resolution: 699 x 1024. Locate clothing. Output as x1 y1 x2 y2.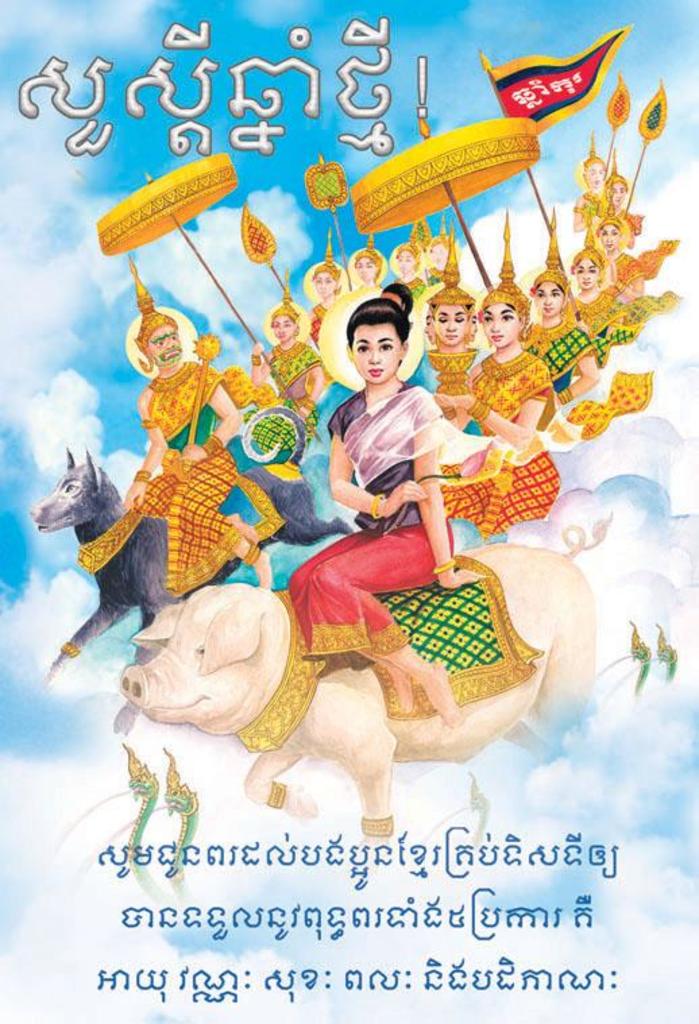
435 358 552 532.
